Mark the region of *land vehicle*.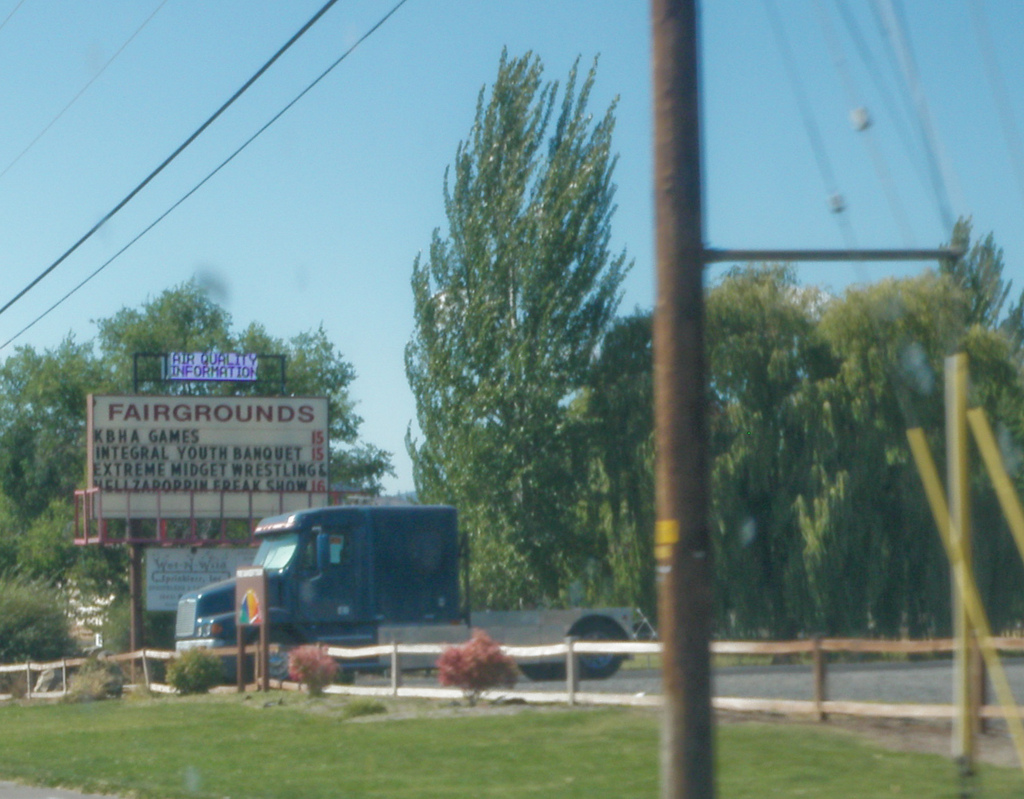
Region: (177,498,492,695).
